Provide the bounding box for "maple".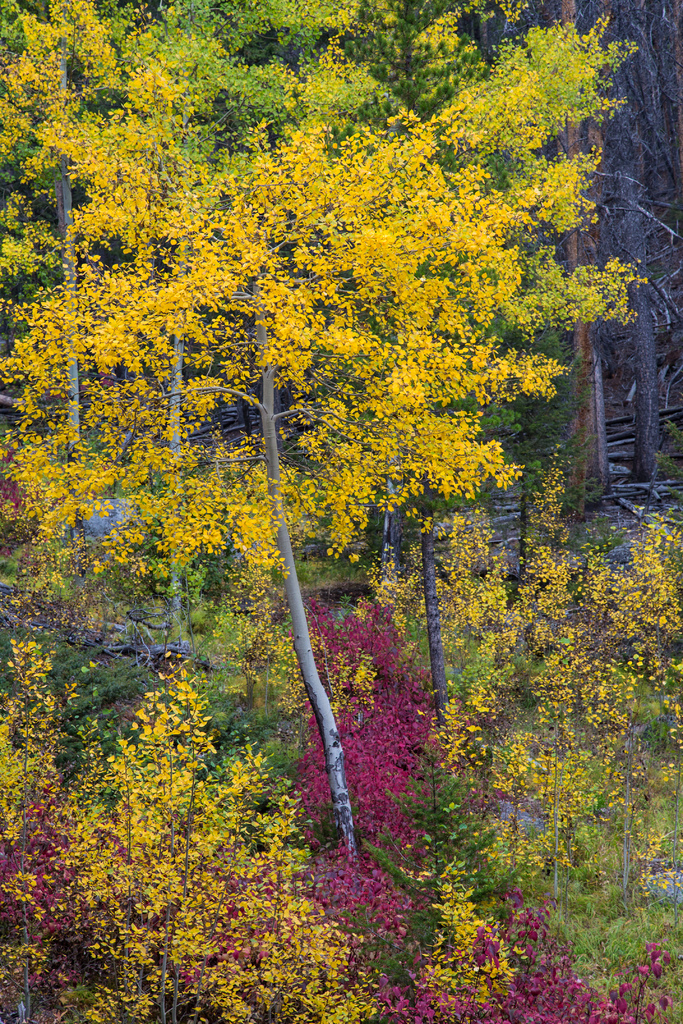
{"left": 0, "top": 619, "right": 366, "bottom": 1023}.
